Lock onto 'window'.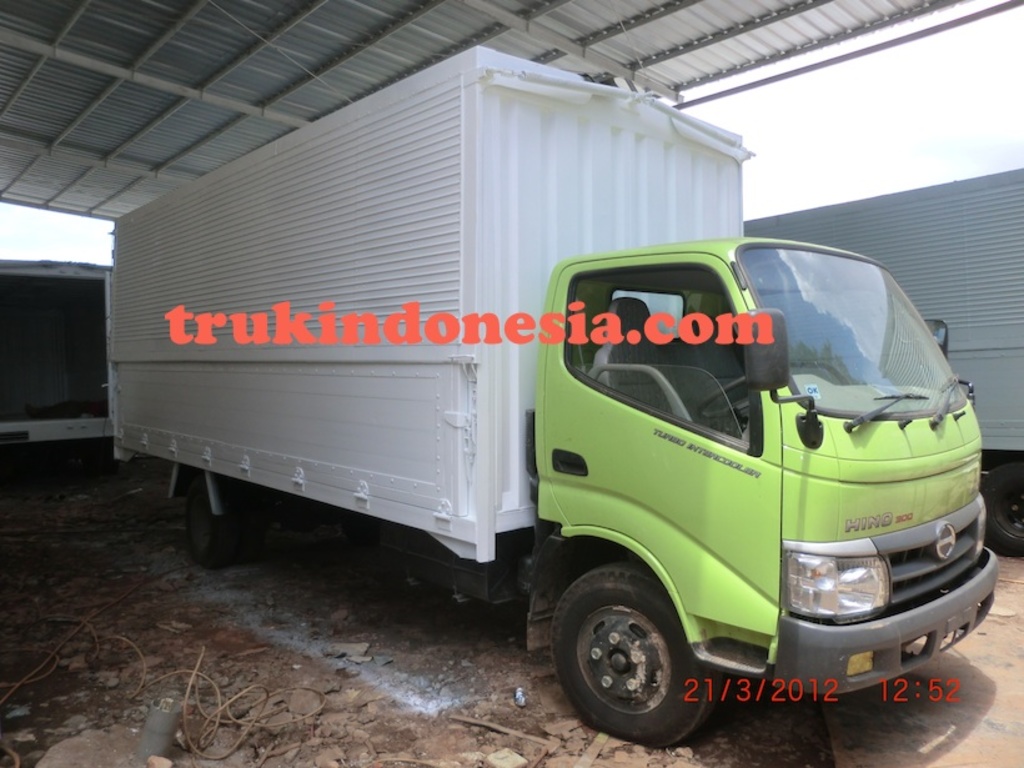
Locked: locate(566, 268, 764, 456).
